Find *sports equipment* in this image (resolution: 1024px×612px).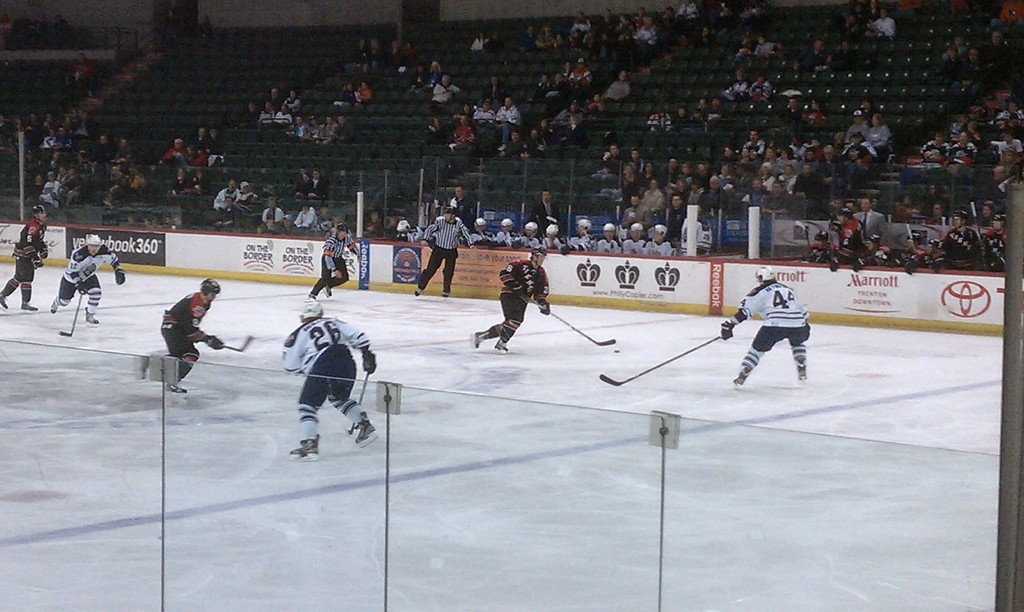
bbox(0, 294, 10, 312).
